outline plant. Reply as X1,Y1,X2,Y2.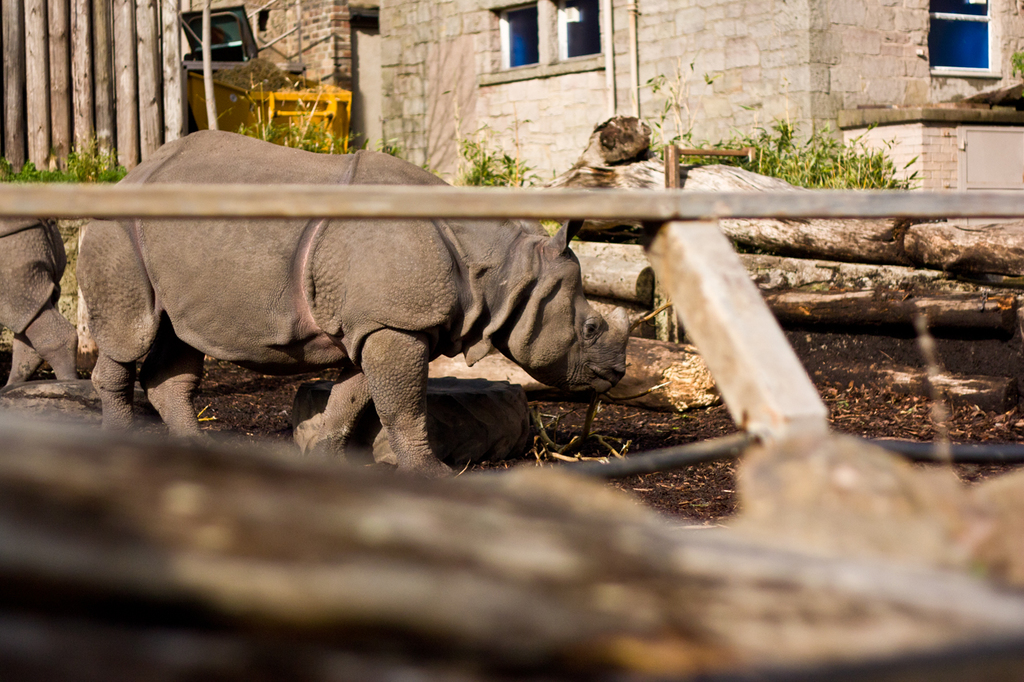
1004,31,1023,86.
